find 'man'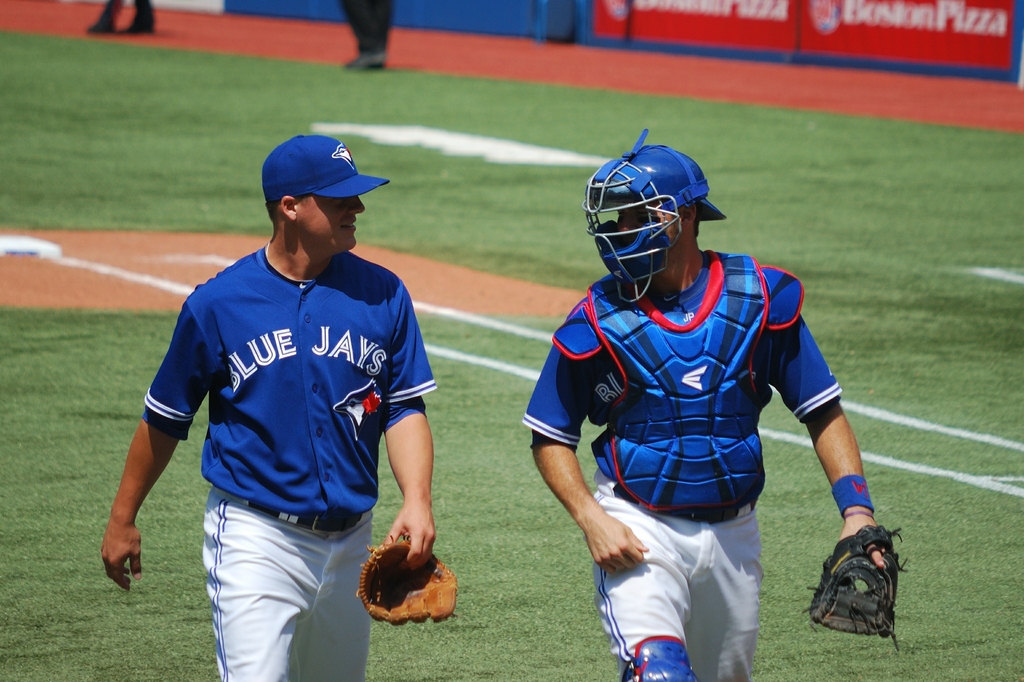
pyautogui.locateOnScreen(348, 0, 396, 69)
